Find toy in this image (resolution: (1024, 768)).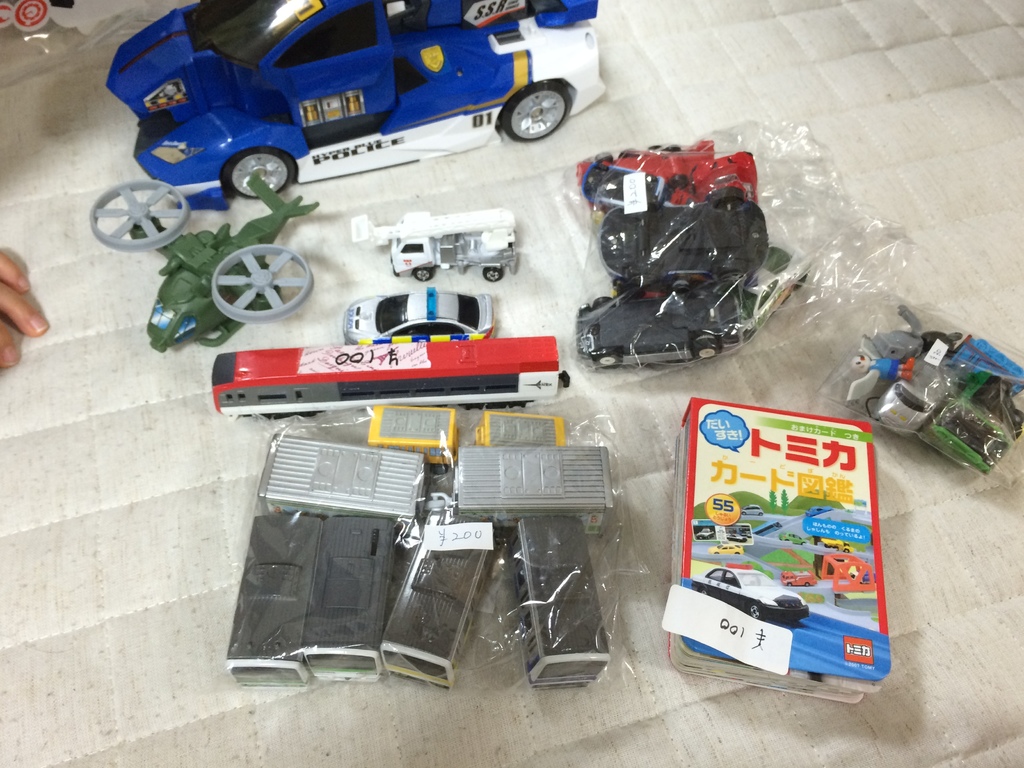
crop(92, 180, 324, 349).
